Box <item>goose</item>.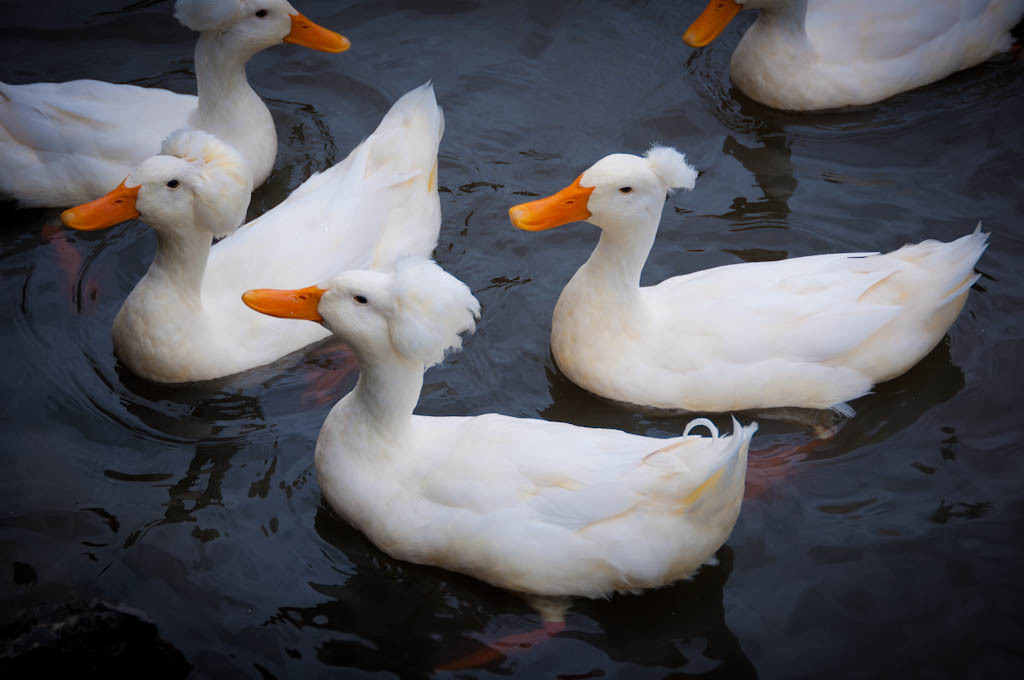
locate(680, 0, 1023, 108).
